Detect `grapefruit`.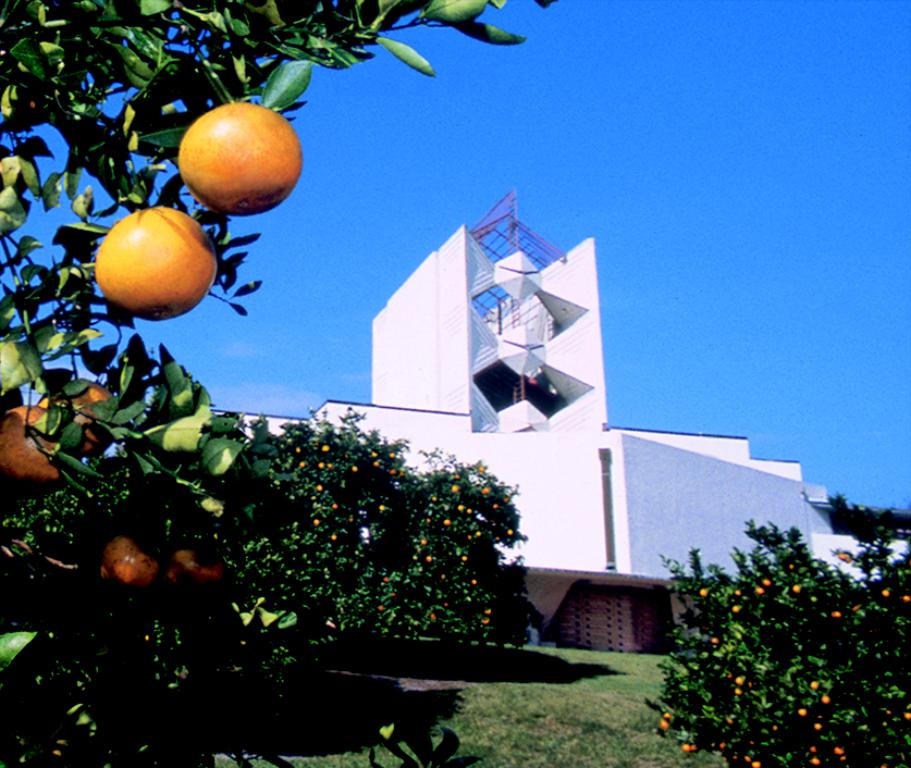
Detected at (318,462,327,468).
